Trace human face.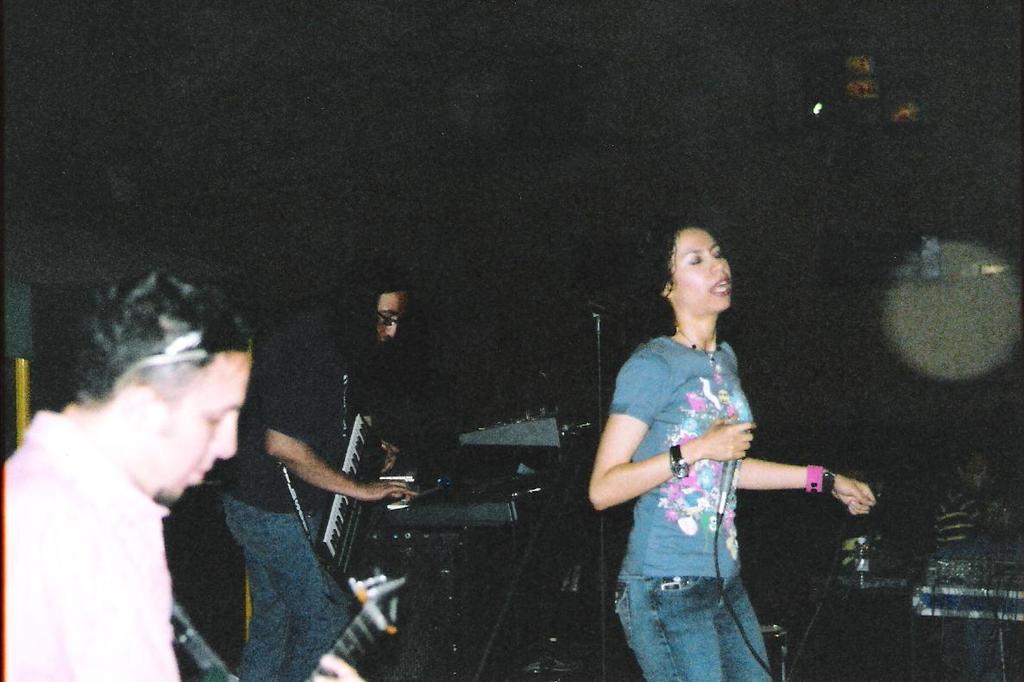
Traced to BBox(166, 351, 250, 501).
